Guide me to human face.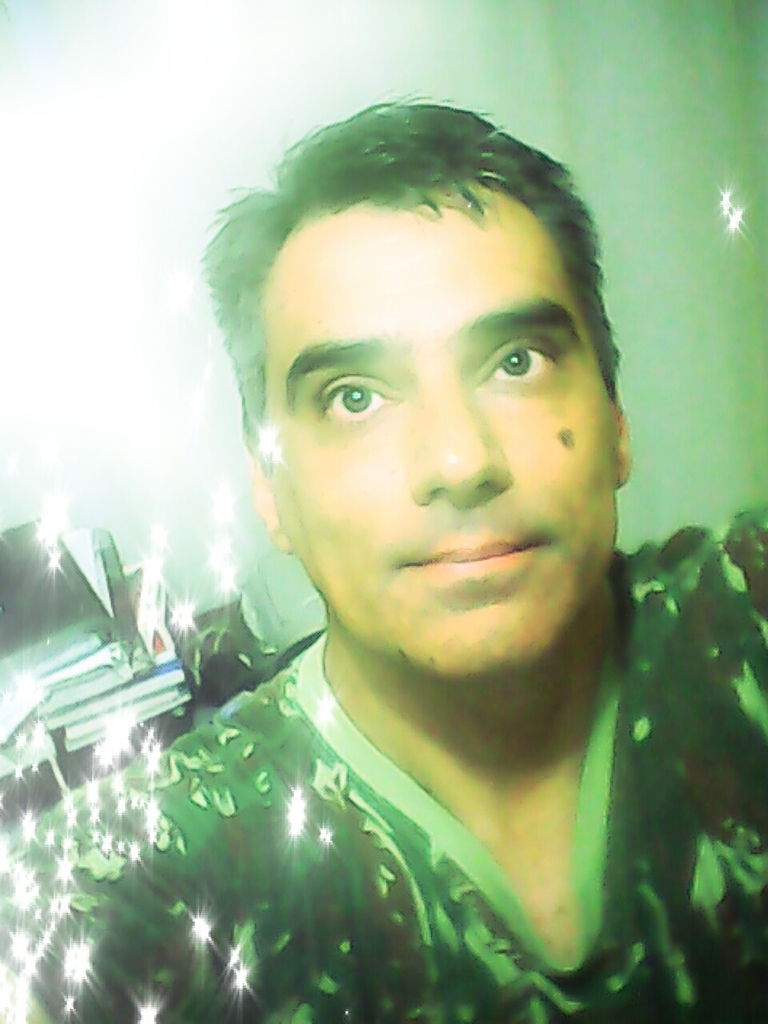
Guidance: box(251, 195, 609, 688).
